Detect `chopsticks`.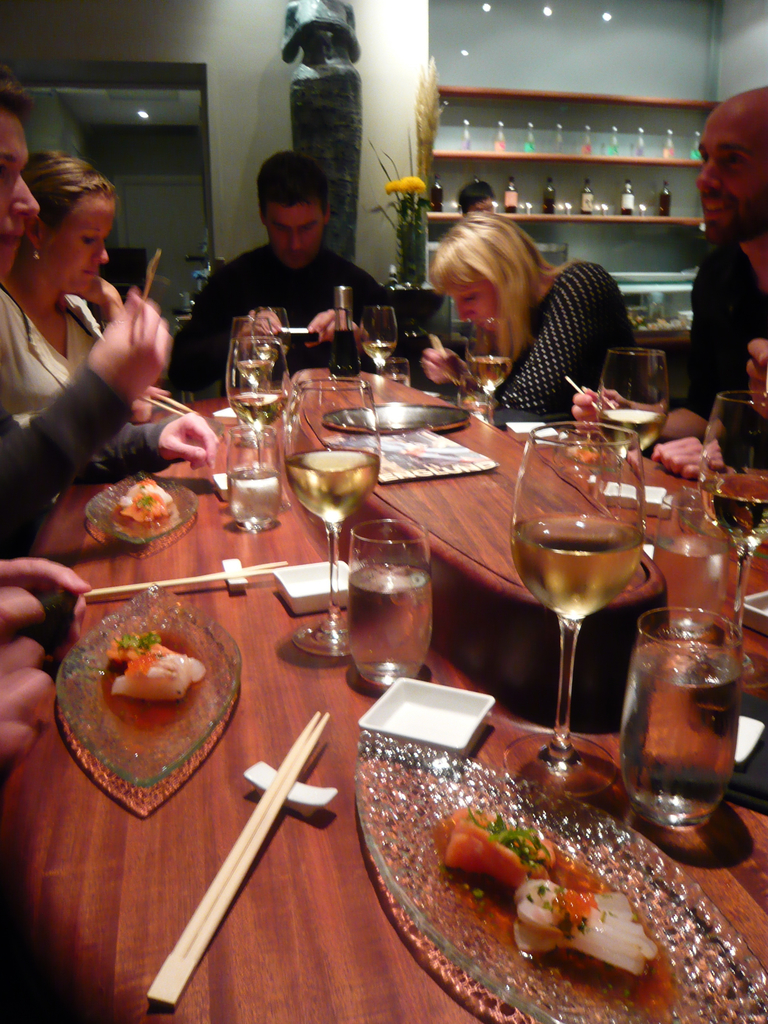
Detected at crop(85, 559, 289, 601).
